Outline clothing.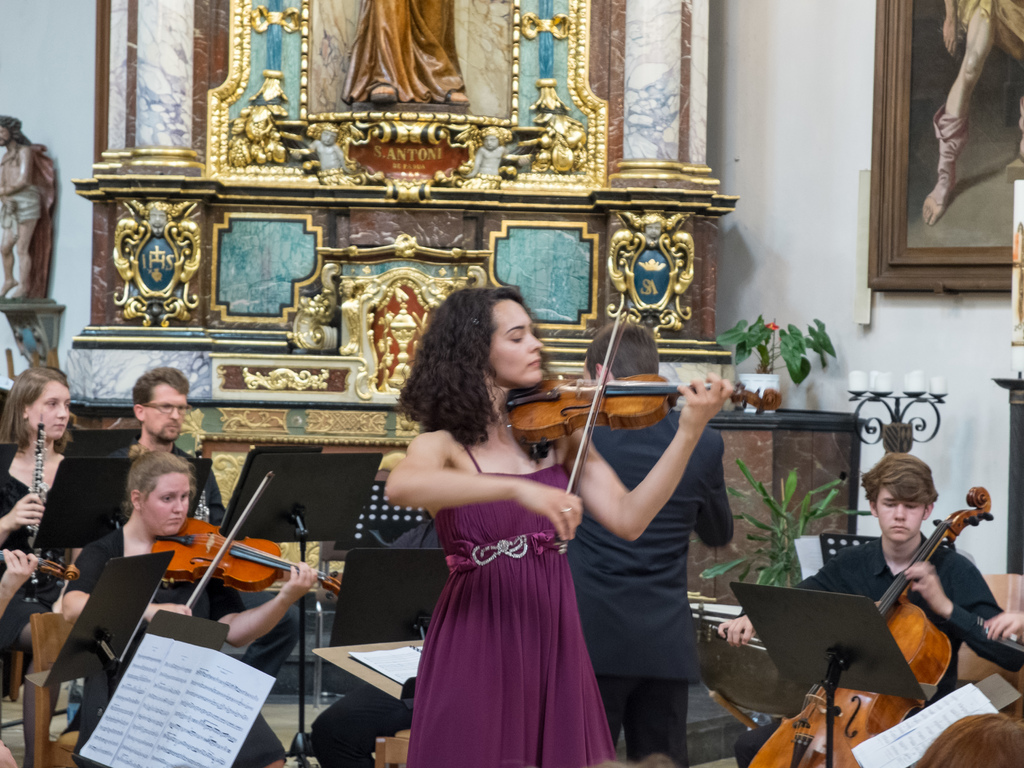
Outline: <bbox>731, 532, 1018, 765</bbox>.
